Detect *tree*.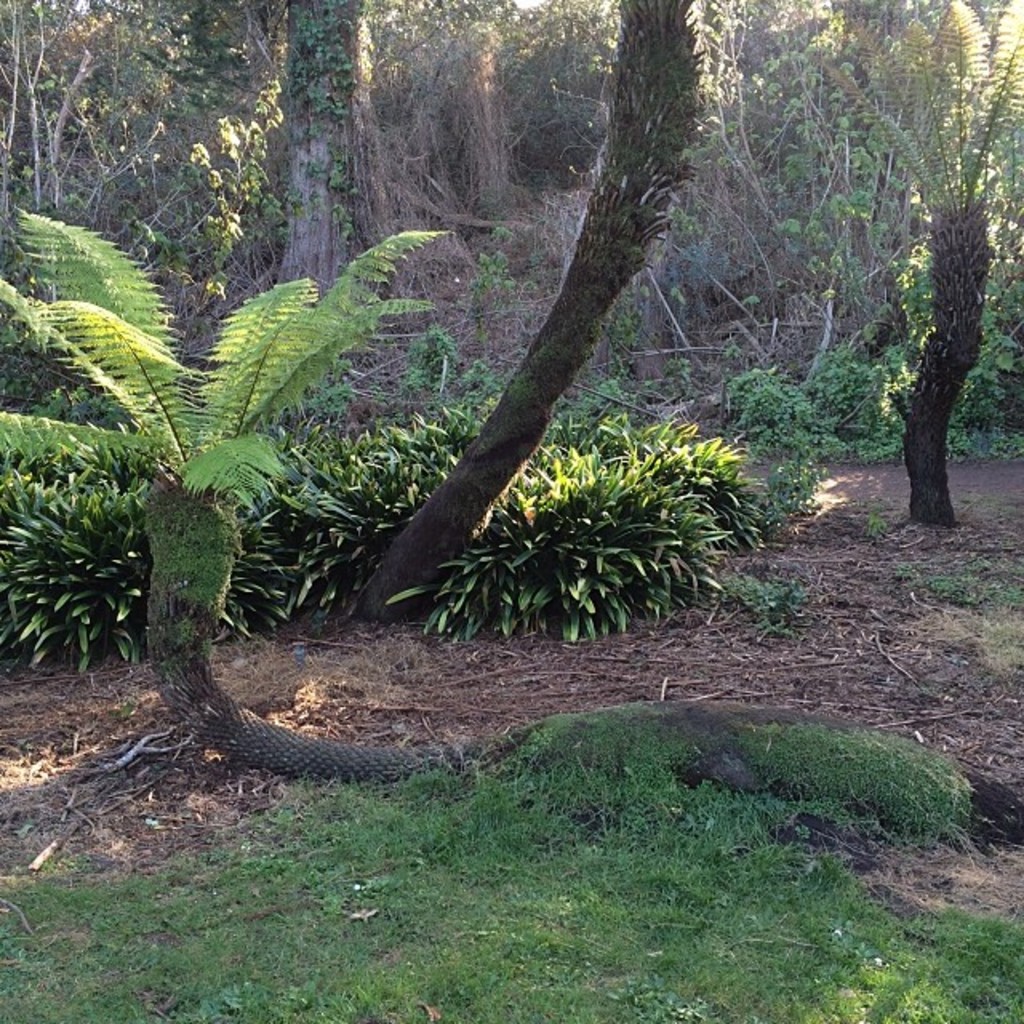
Detected at BBox(662, 0, 845, 323).
